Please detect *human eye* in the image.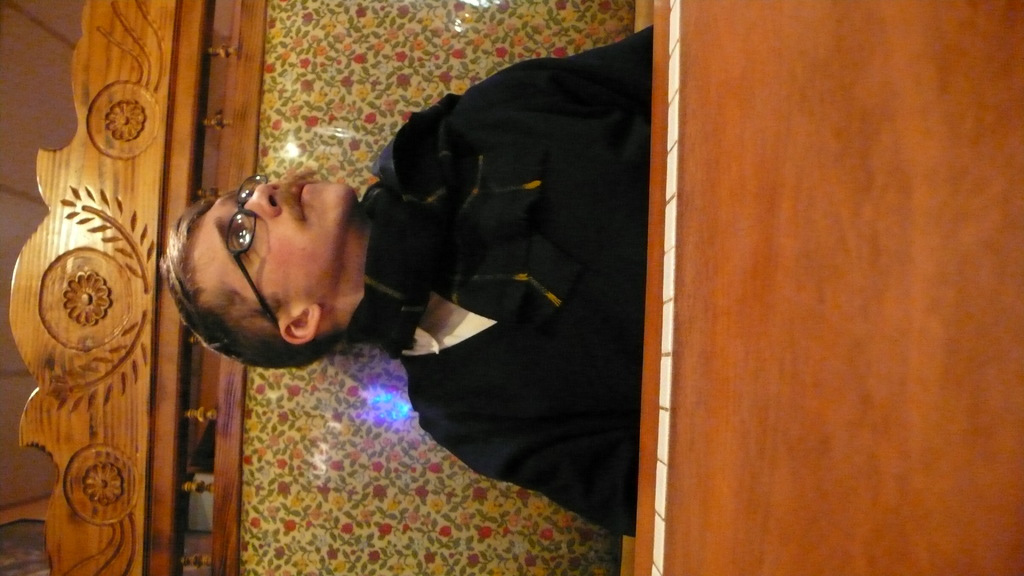
x1=227 y1=229 x2=256 y2=260.
